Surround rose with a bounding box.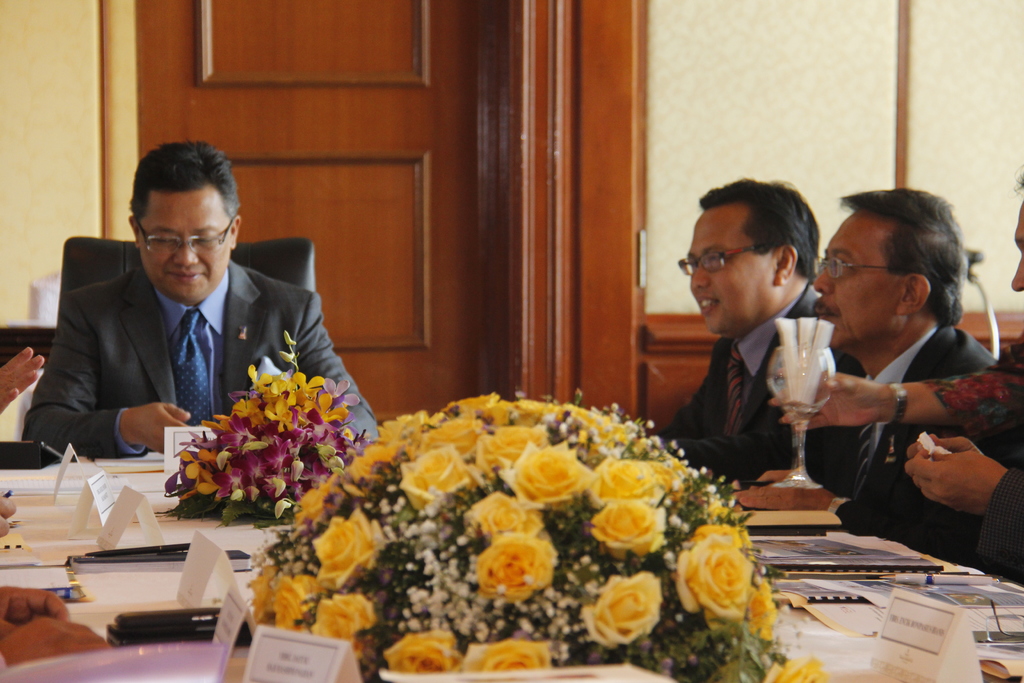
detection(385, 627, 465, 671).
